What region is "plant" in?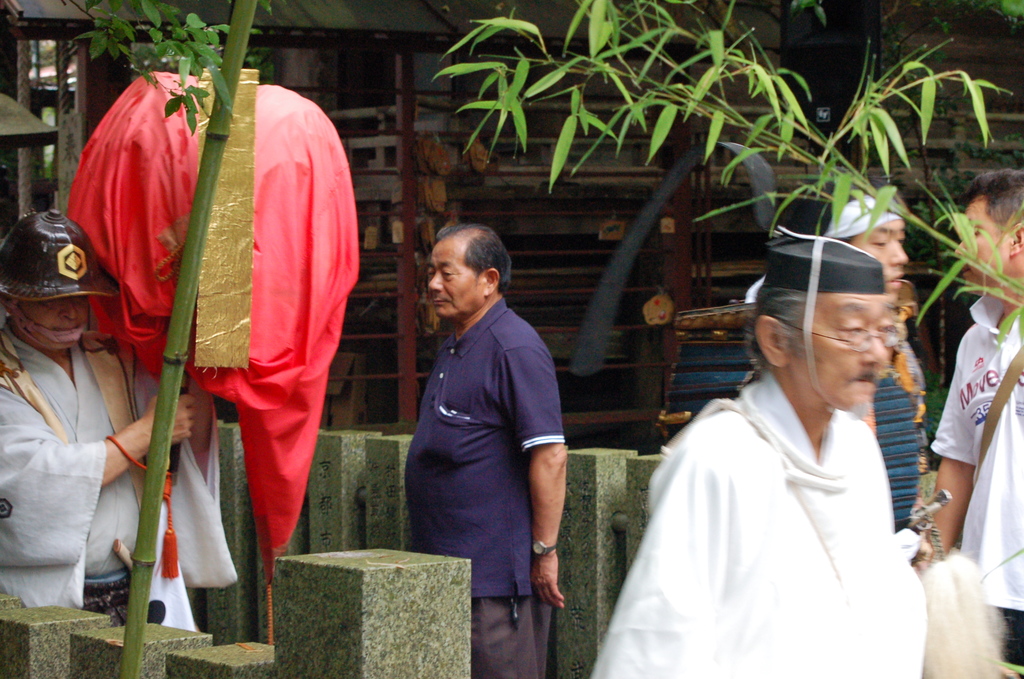
detection(428, 0, 1023, 356).
